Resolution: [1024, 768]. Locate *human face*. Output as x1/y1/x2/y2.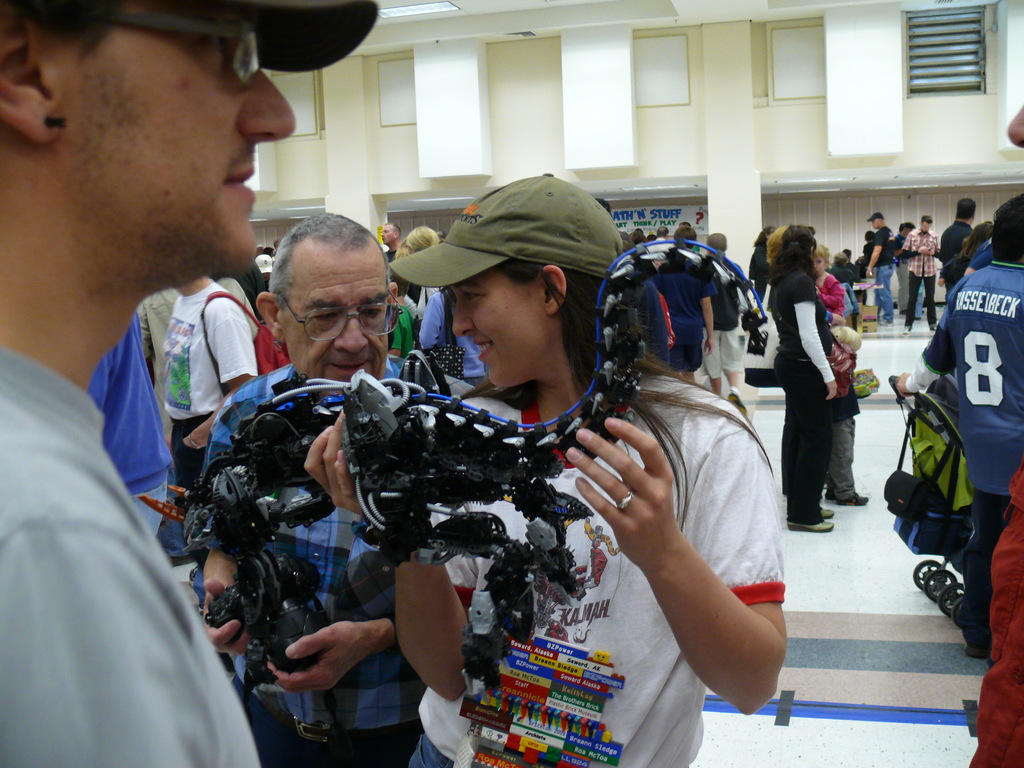
914/213/938/238.
